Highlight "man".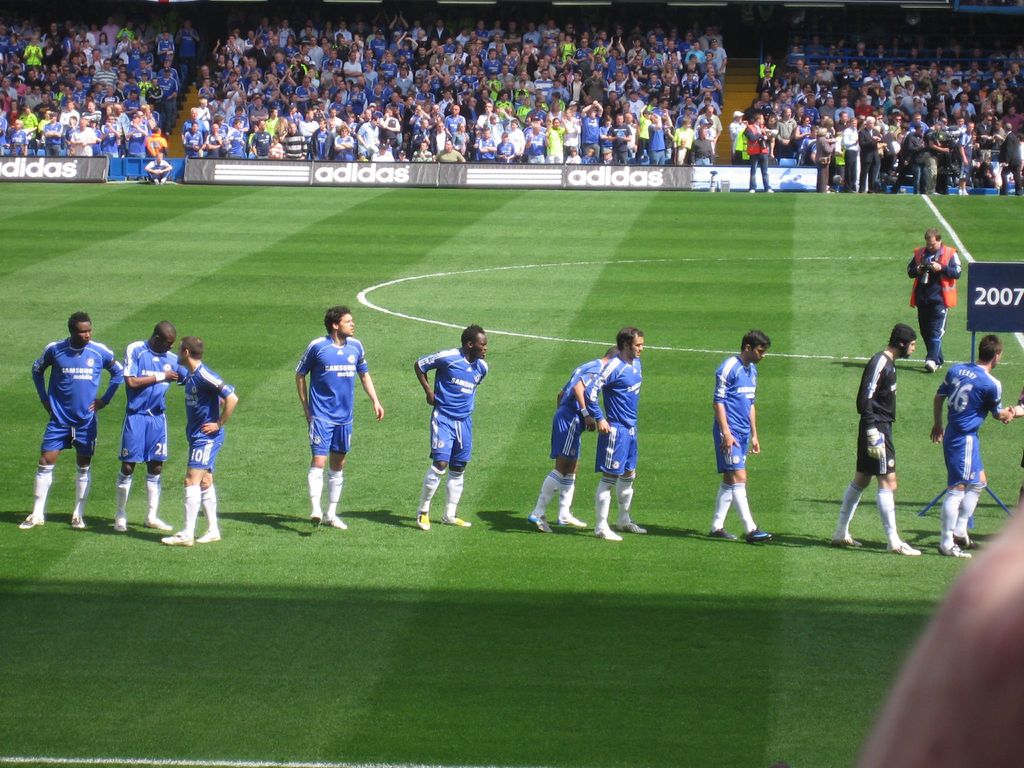
Highlighted region: (904,224,976,369).
